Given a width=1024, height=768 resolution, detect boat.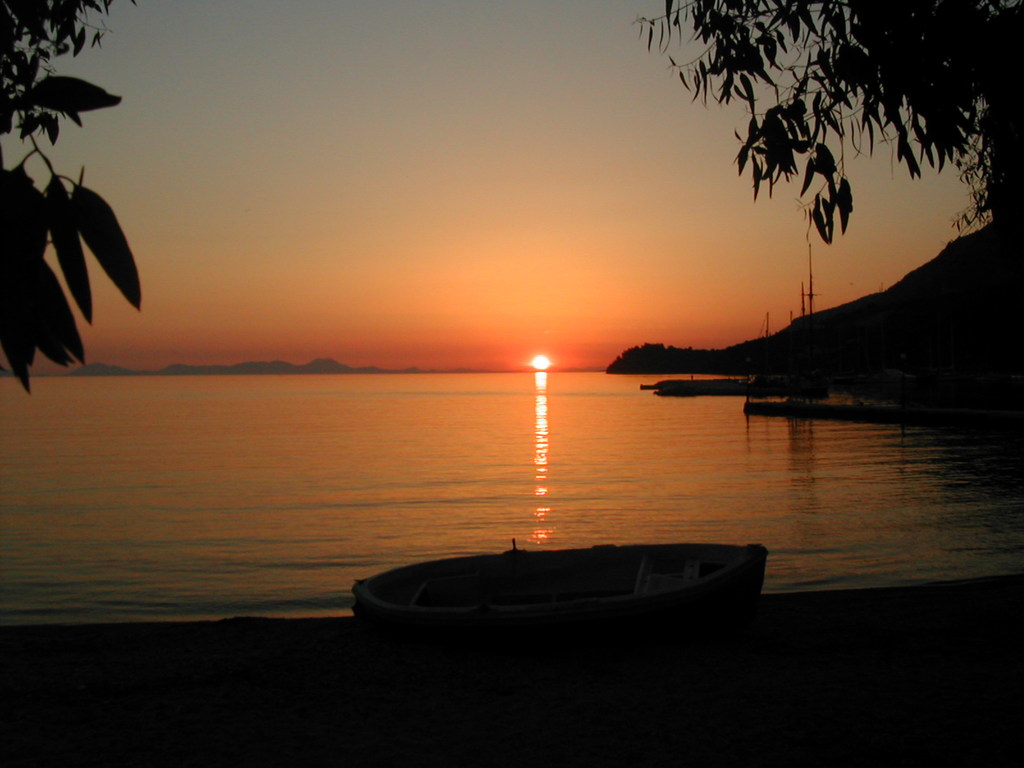
<region>344, 539, 758, 632</region>.
